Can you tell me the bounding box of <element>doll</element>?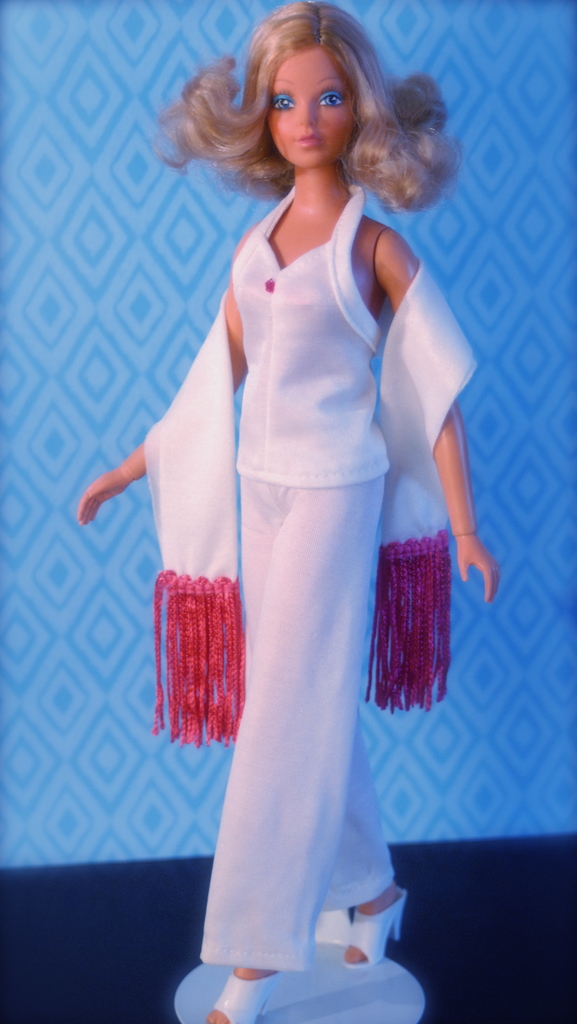
<bbox>97, 0, 481, 1007</bbox>.
